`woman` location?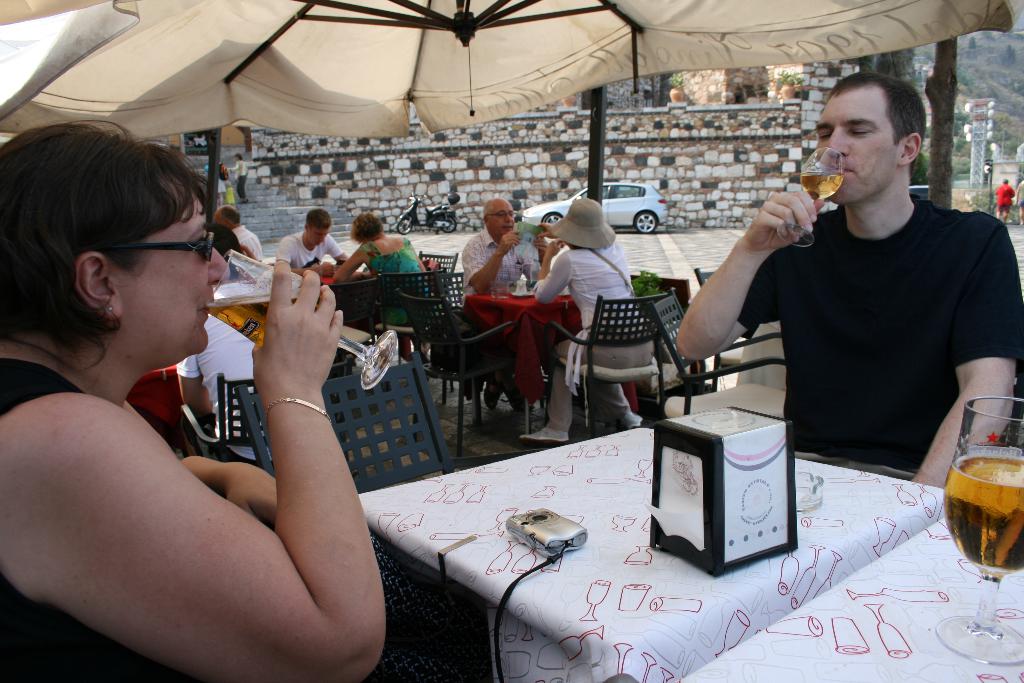
left=522, top=198, right=652, bottom=449
